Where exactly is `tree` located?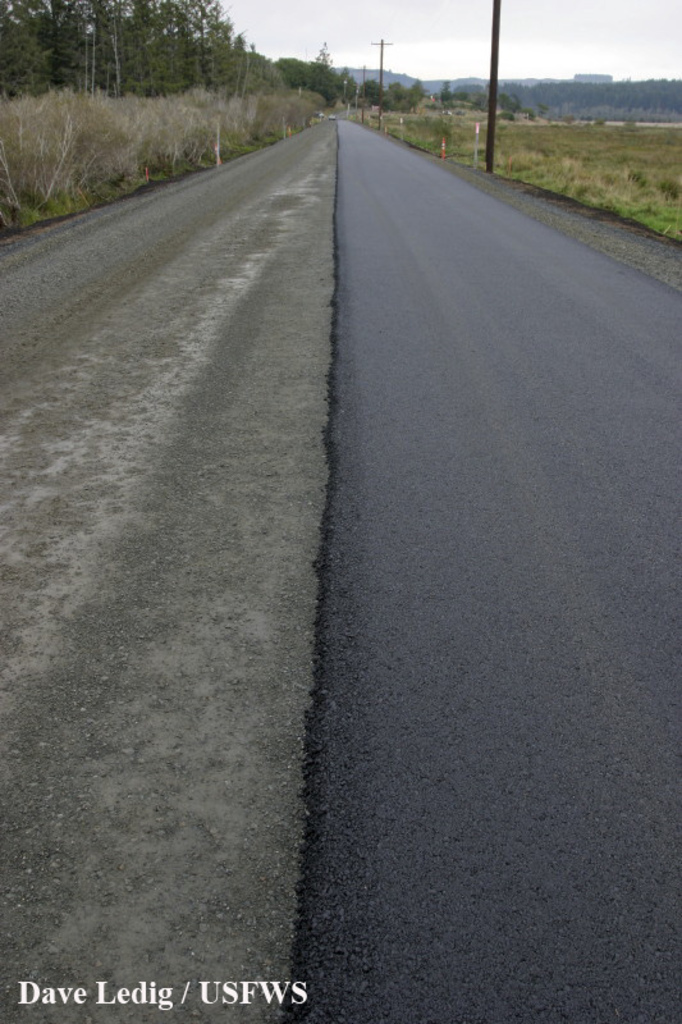
Its bounding box is {"left": 104, "top": 0, "right": 154, "bottom": 111}.
